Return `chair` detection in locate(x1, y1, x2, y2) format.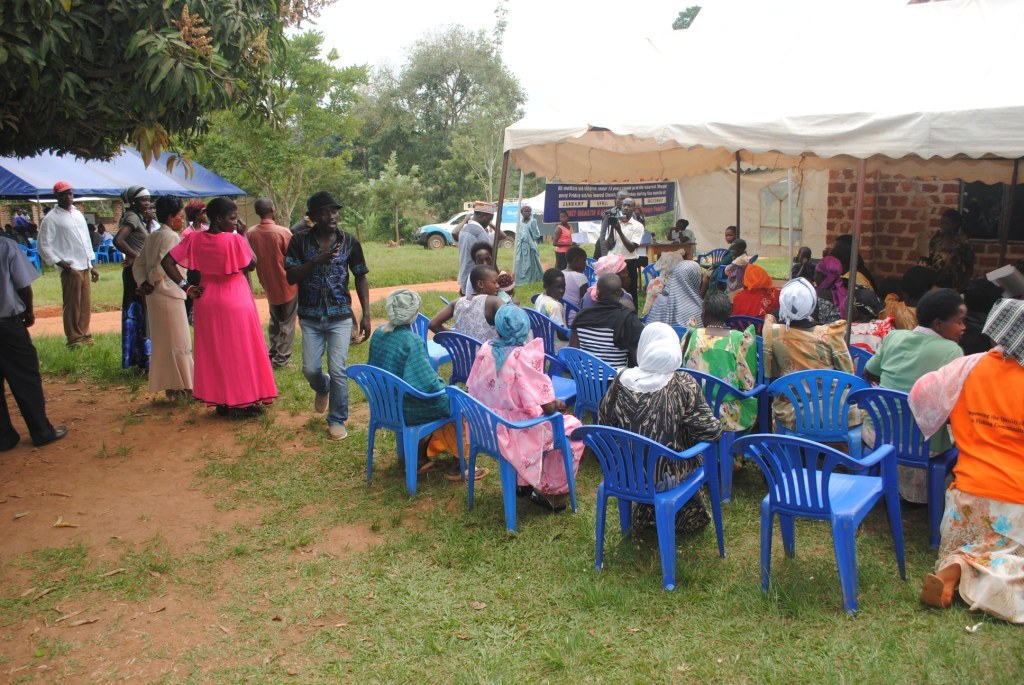
locate(537, 354, 584, 412).
